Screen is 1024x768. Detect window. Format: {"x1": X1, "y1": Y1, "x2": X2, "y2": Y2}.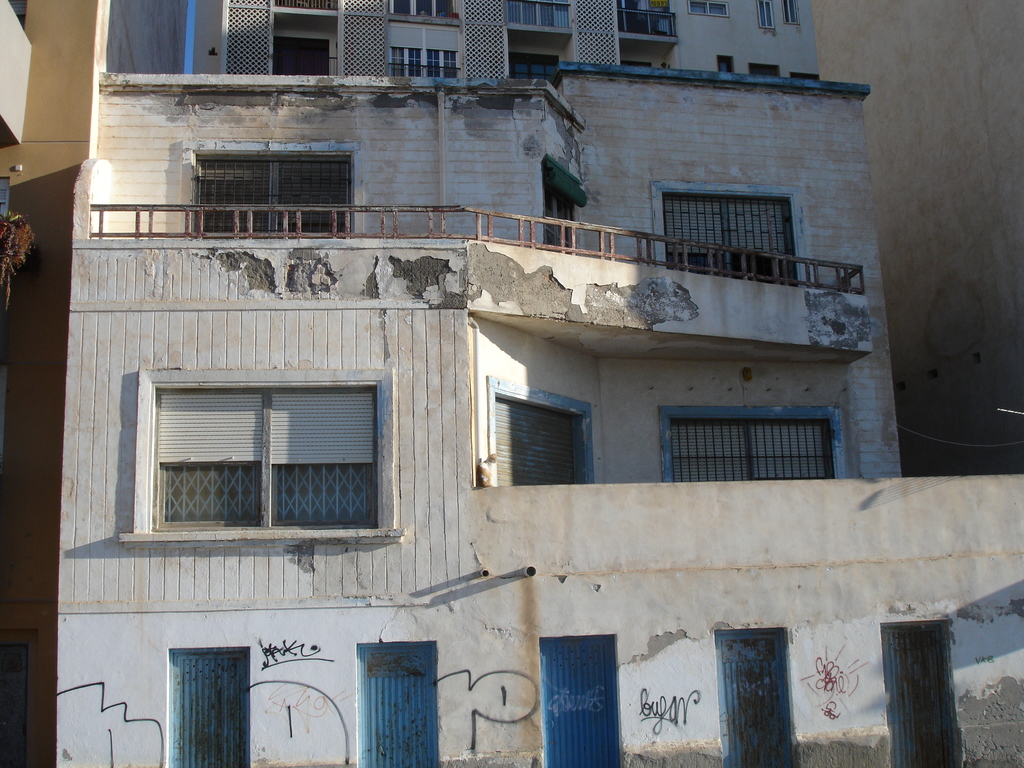
{"x1": 712, "y1": 627, "x2": 790, "y2": 767}.
